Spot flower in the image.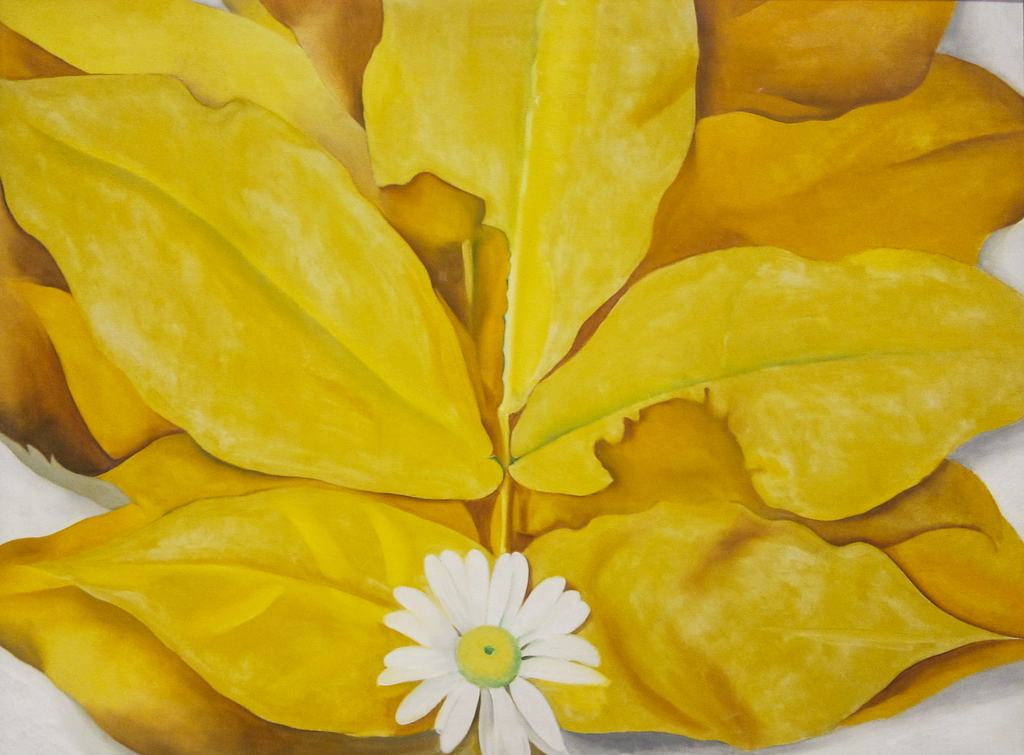
flower found at bbox(363, 554, 591, 739).
